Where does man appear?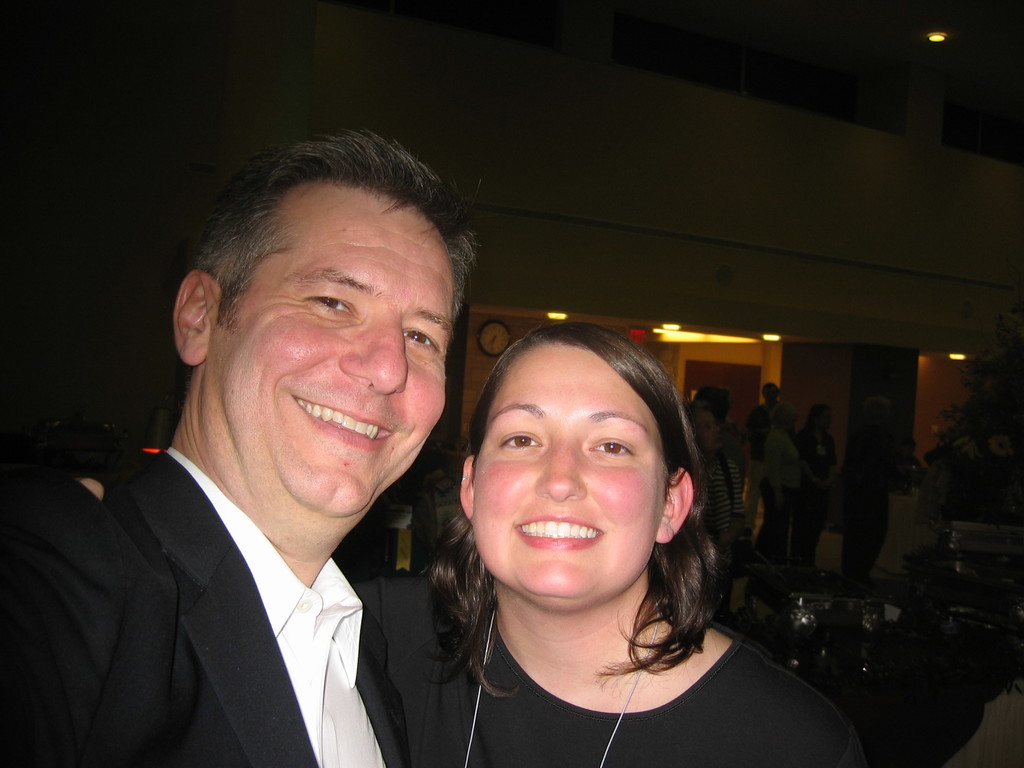
Appears at left=0, top=126, right=483, bottom=767.
